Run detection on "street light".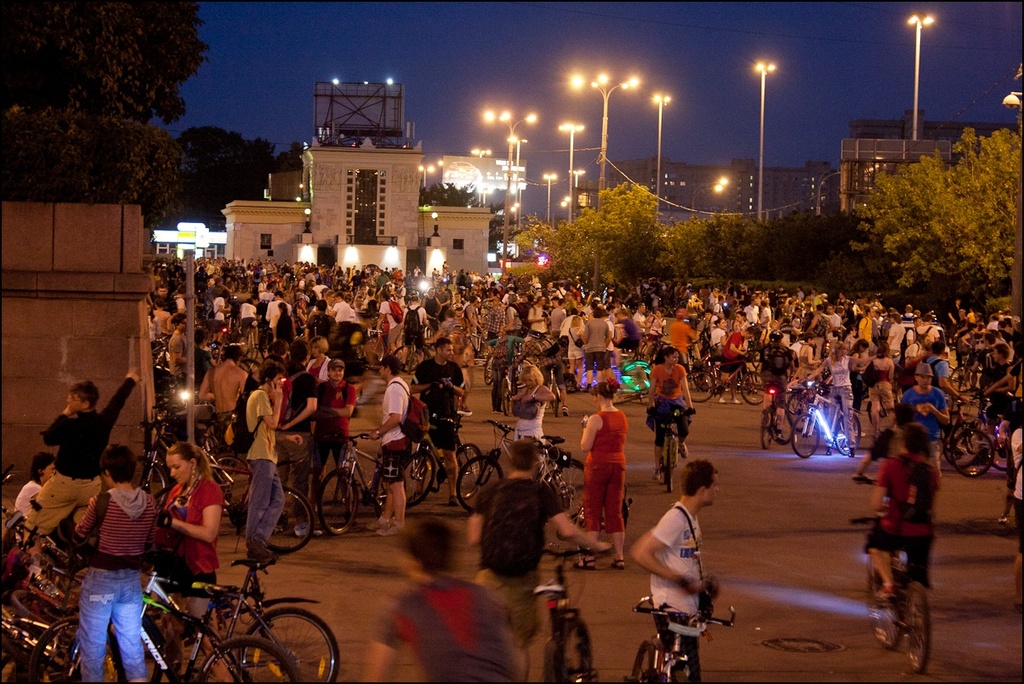
Result: rect(513, 136, 529, 171).
